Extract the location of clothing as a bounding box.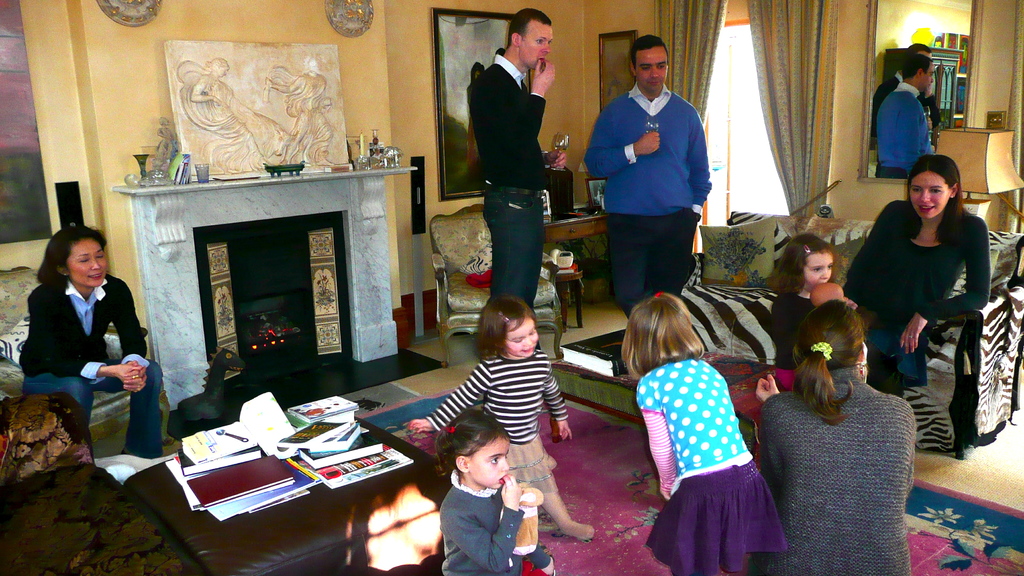
[640,360,760,561].
